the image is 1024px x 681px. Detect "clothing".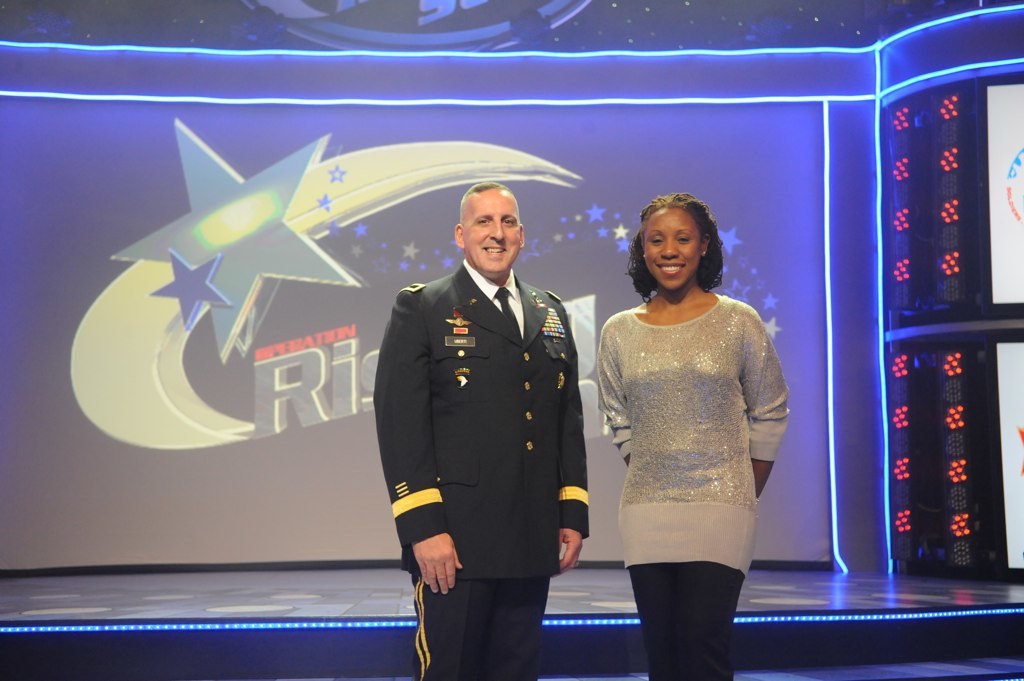
Detection: box(377, 246, 566, 680).
